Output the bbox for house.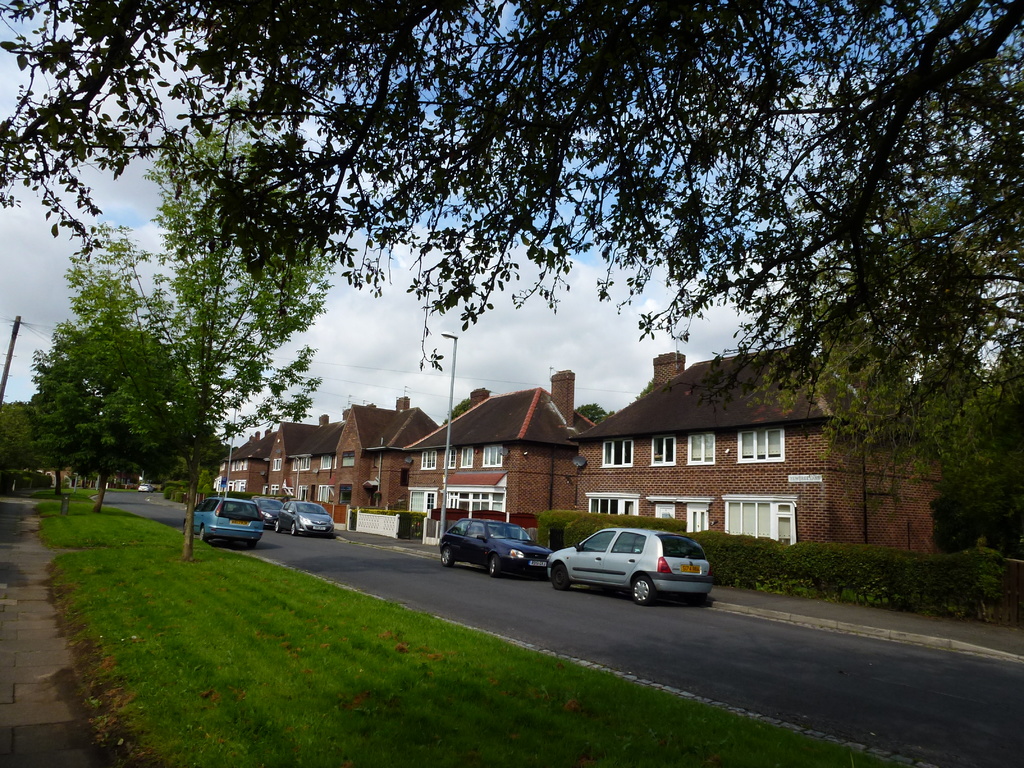
BBox(396, 372, 580, 527).
